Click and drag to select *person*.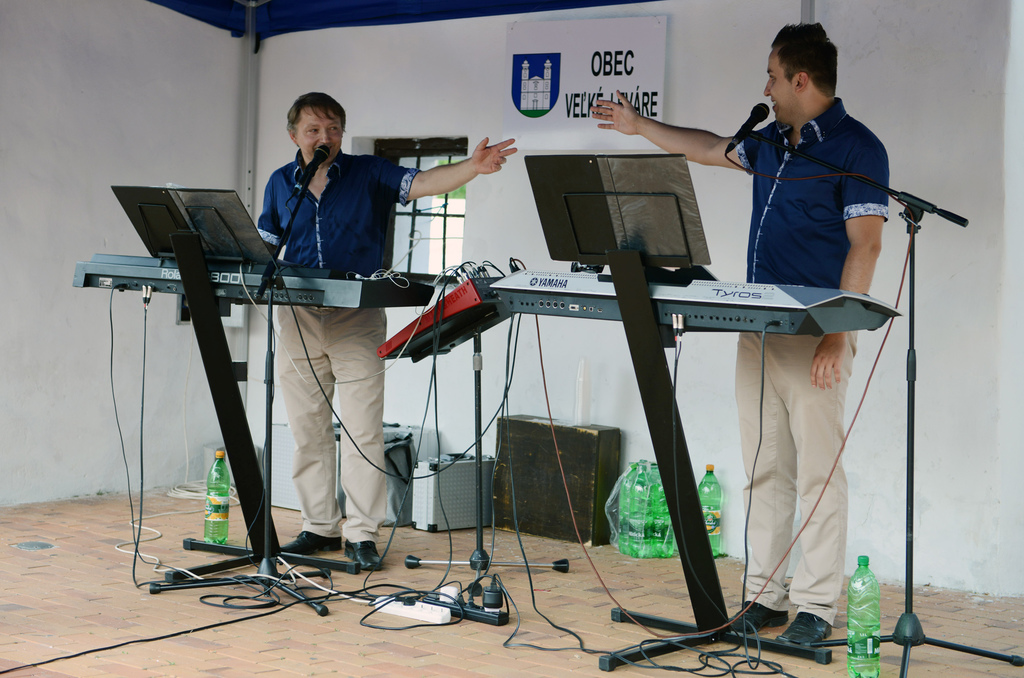
Selection: <bbox>595, 15, 884, 648</bbox>.
